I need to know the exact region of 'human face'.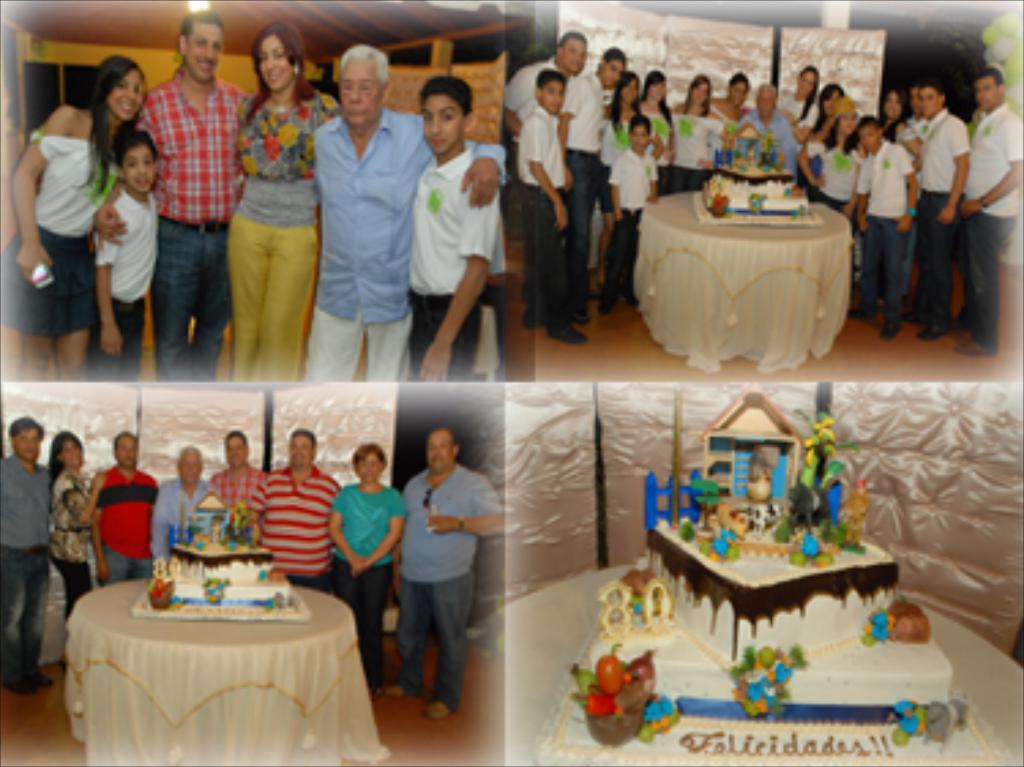
Region: Rect(112, 68, 145, 128).
